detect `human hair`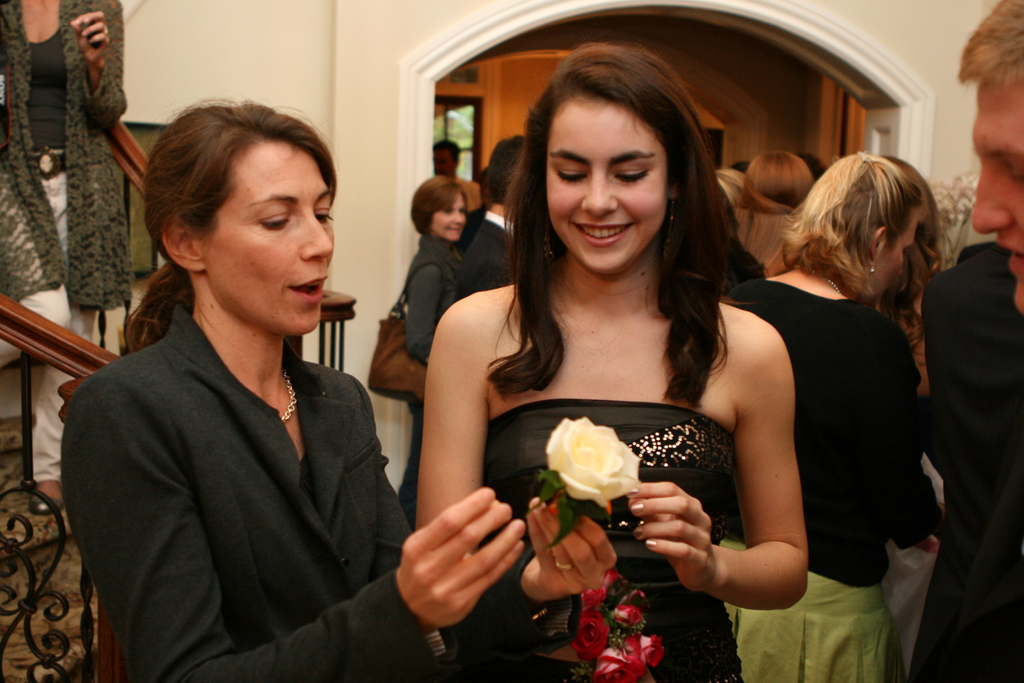
box=[119, 94, 337, 356]
